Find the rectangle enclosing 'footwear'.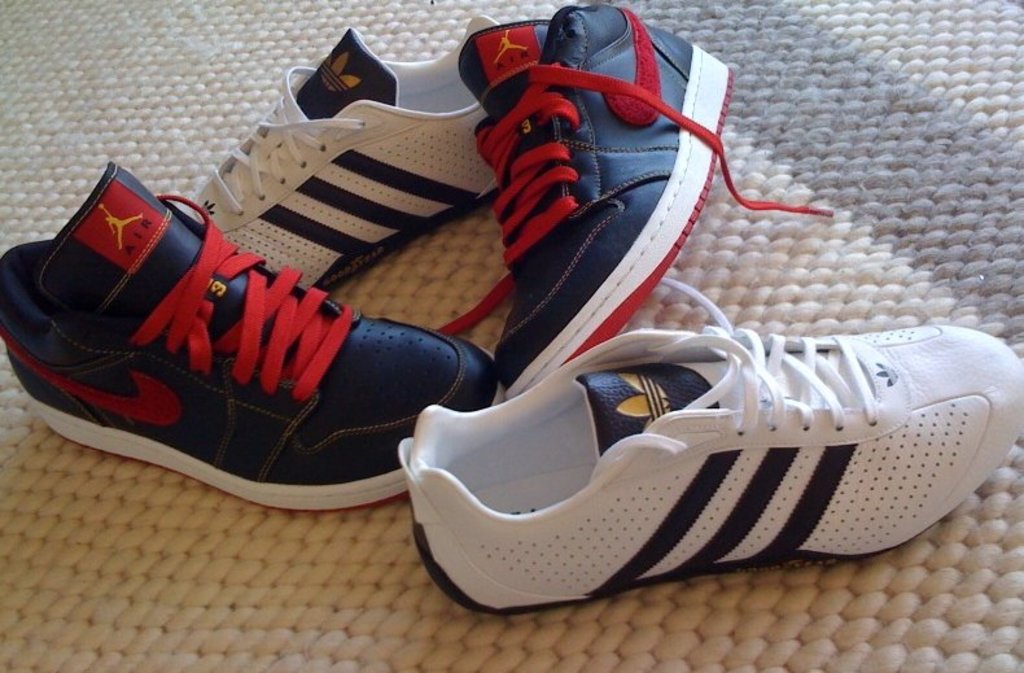
[x1=432, y1=3, x2=833, y2=401].
